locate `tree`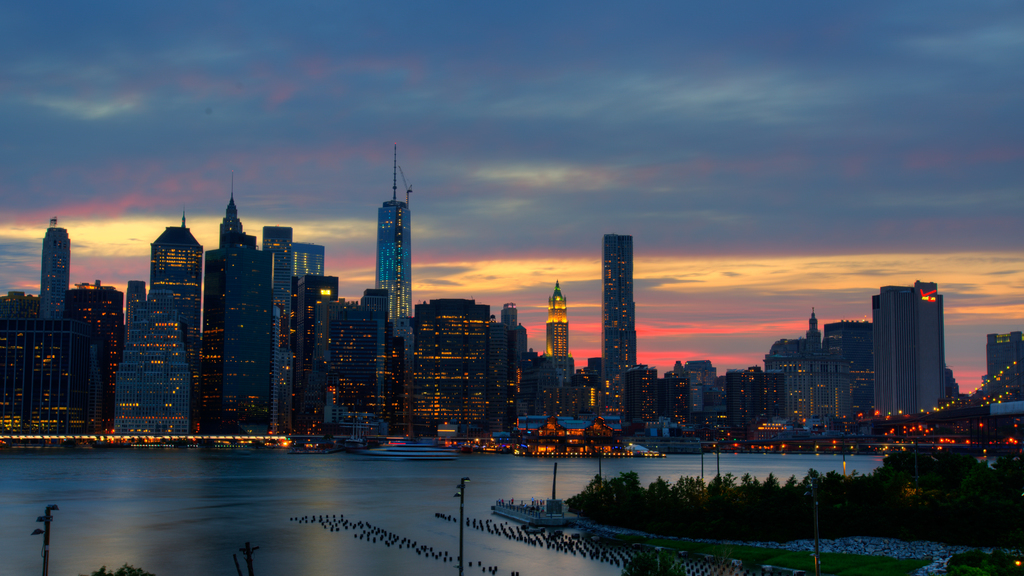
locate(570, 469, 659, 539)
